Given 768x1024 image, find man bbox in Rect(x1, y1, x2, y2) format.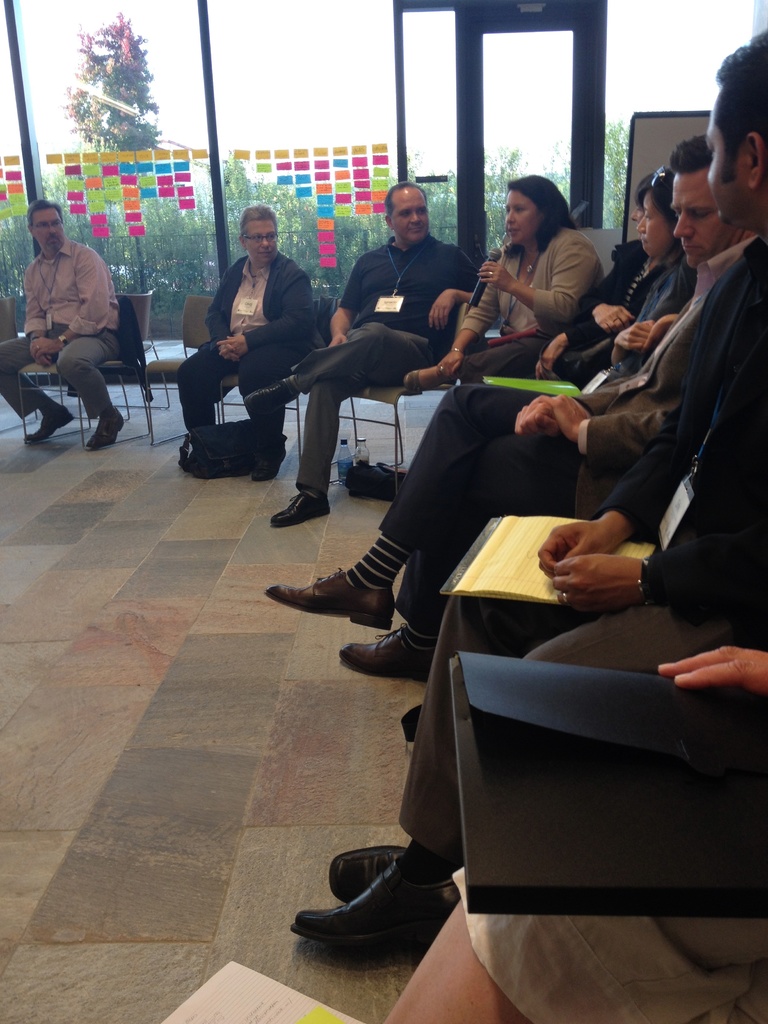
Rect(245, 123, 716, 667).
